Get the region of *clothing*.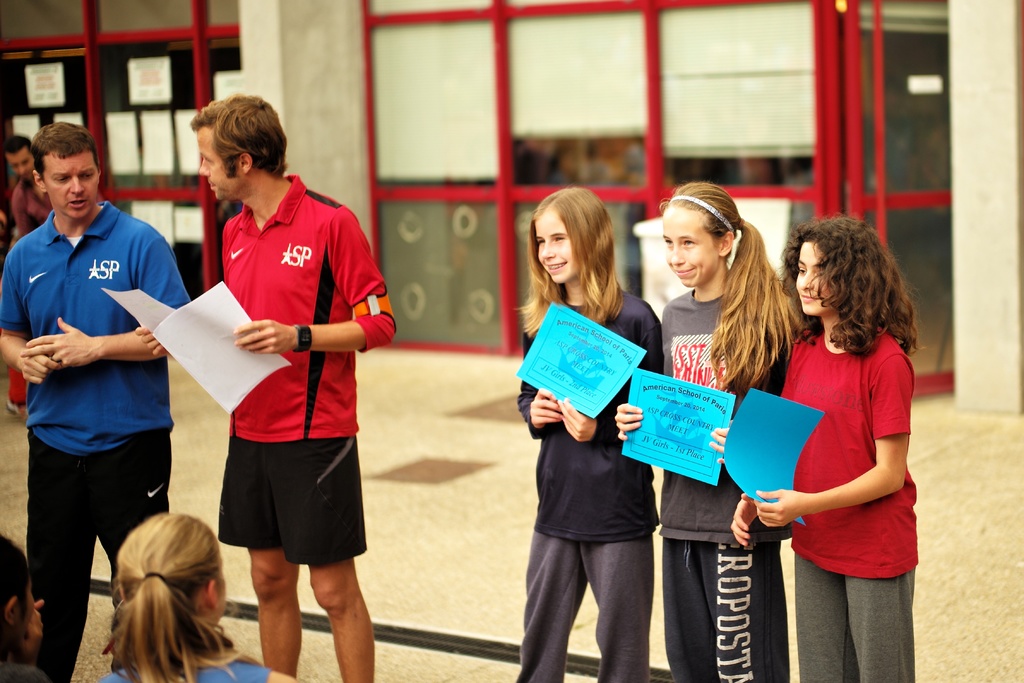
bbox=(767, 307, 916, 625).
